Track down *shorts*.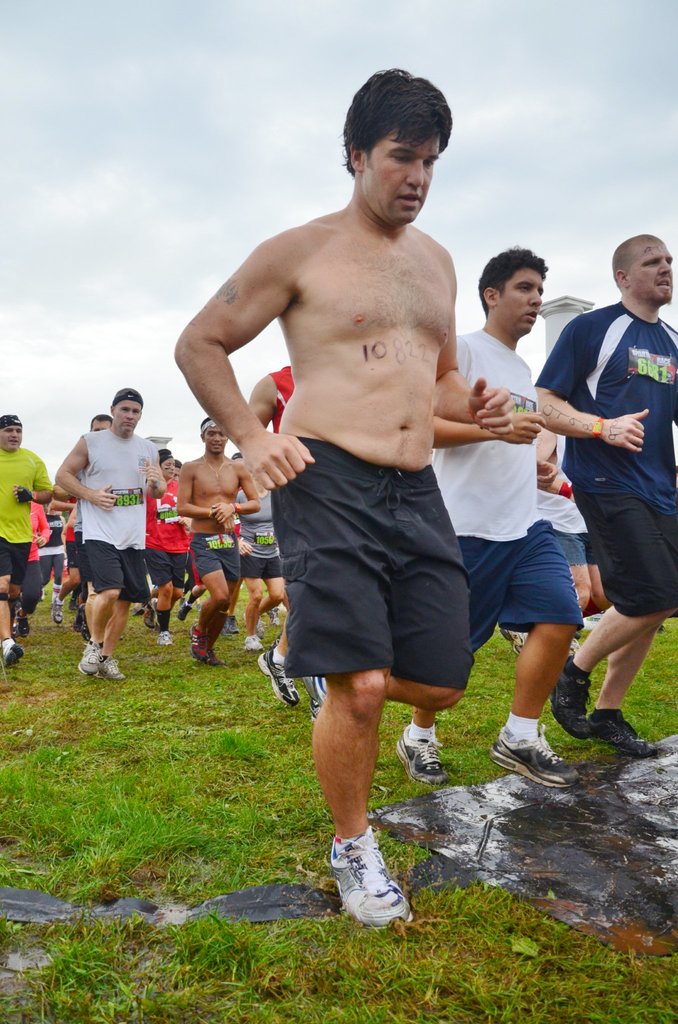
Tracked to <bbox>146, 547, 188, 588</bbox>.
